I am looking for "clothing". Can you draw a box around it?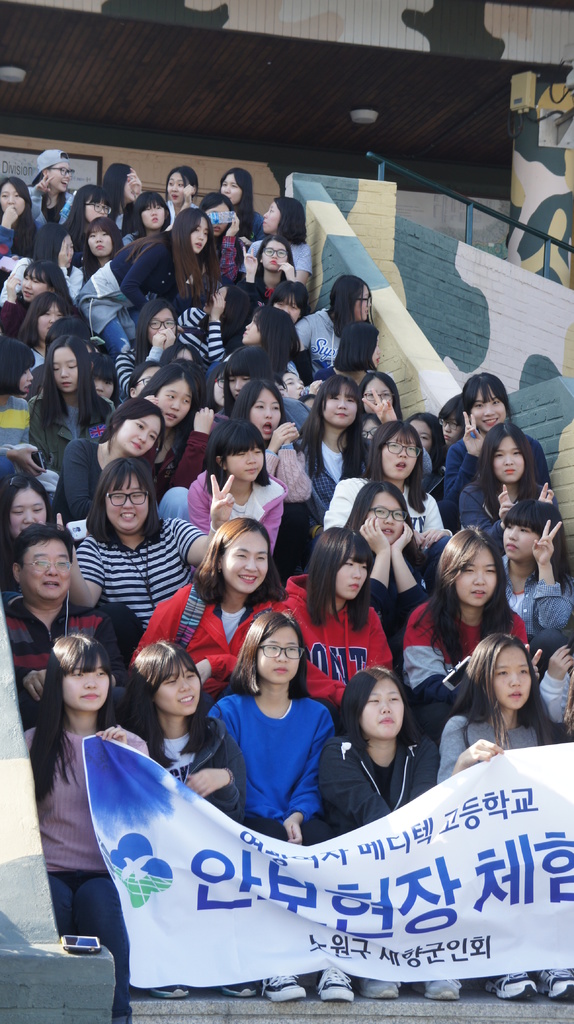
Sure, the bounding box is left=314, top=722, right=440, bottom=843.
